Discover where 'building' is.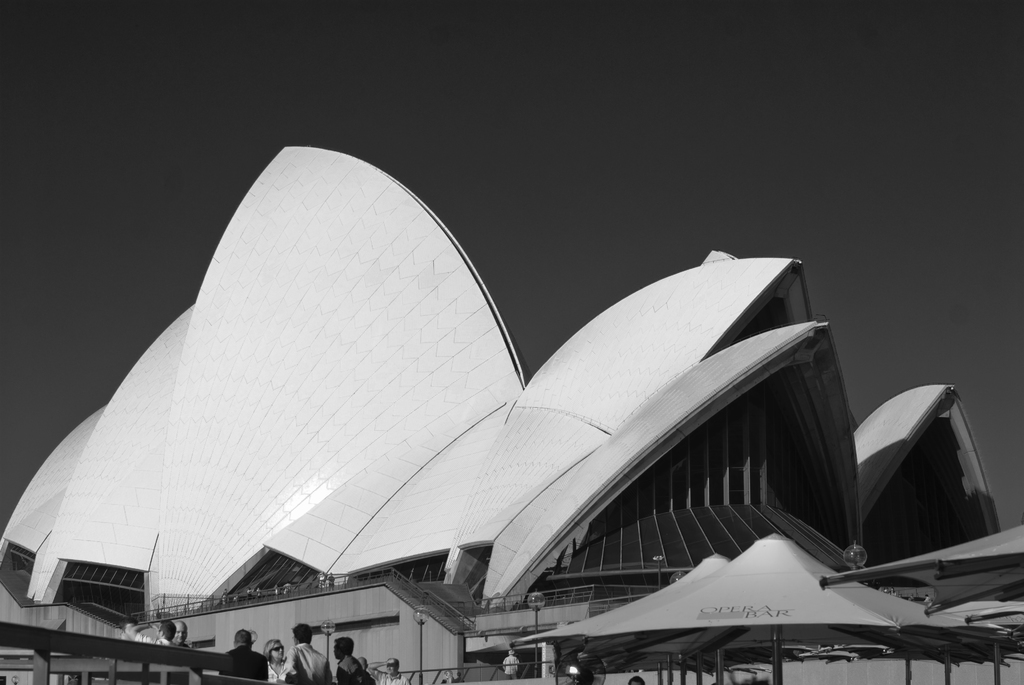
Discovered at left=0, top=142, right=1023, bottom=684.
